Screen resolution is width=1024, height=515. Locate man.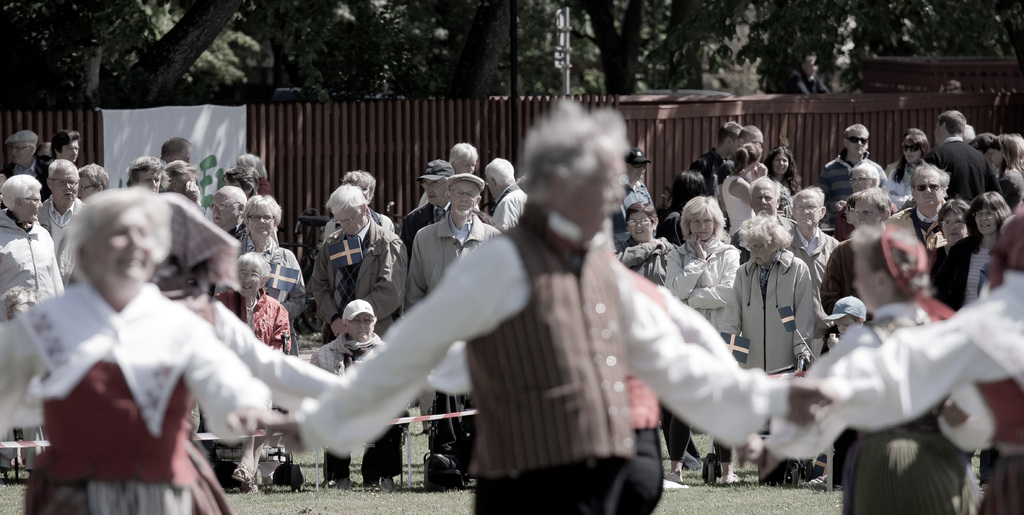
[409, 171, 507, 475].
